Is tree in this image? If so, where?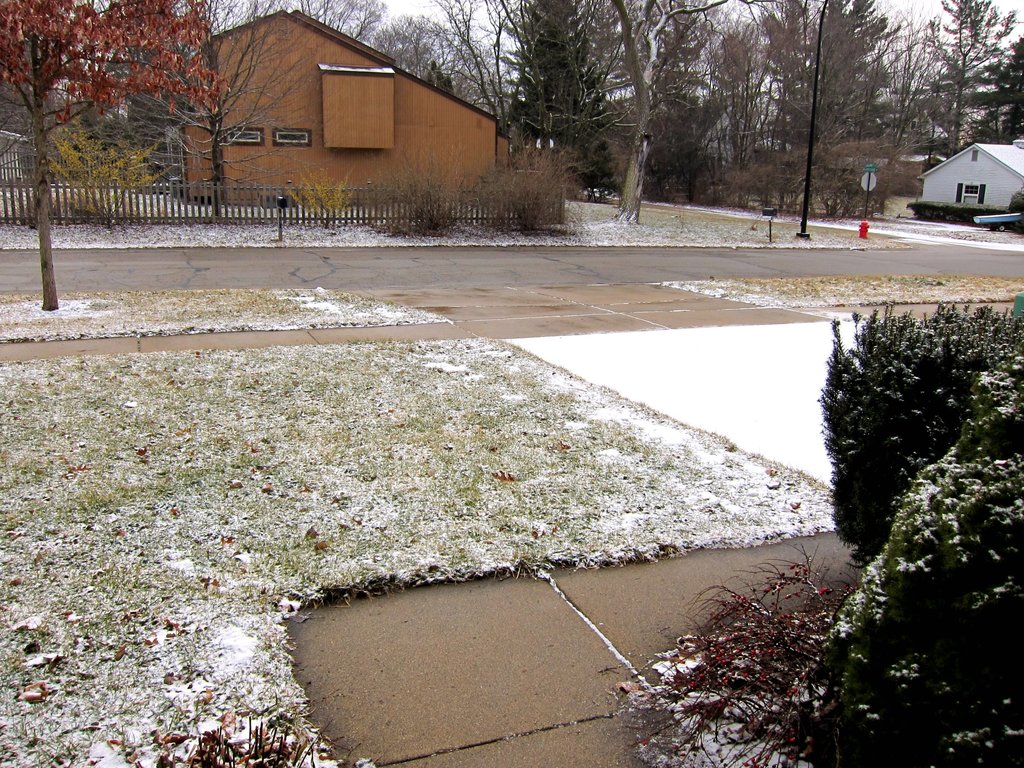
Yes, at BBox(0, 0, 223, 308).
